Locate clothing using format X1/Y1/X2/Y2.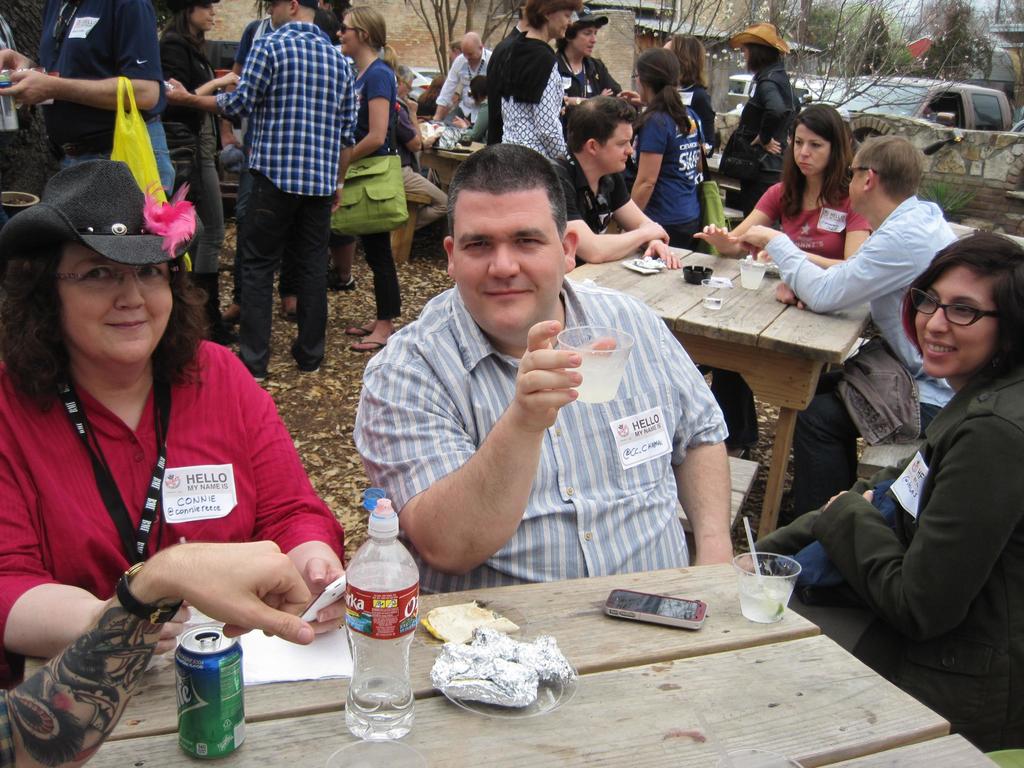
41/4/196/230.
